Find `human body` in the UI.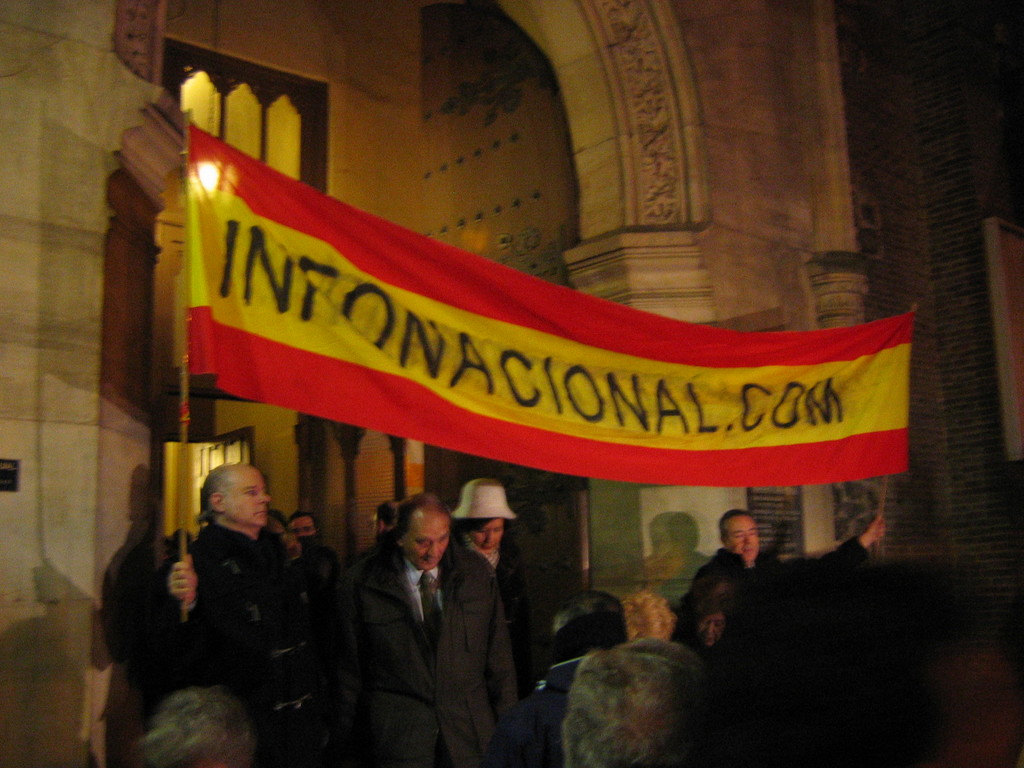
UI element at 447:474:531:759.
